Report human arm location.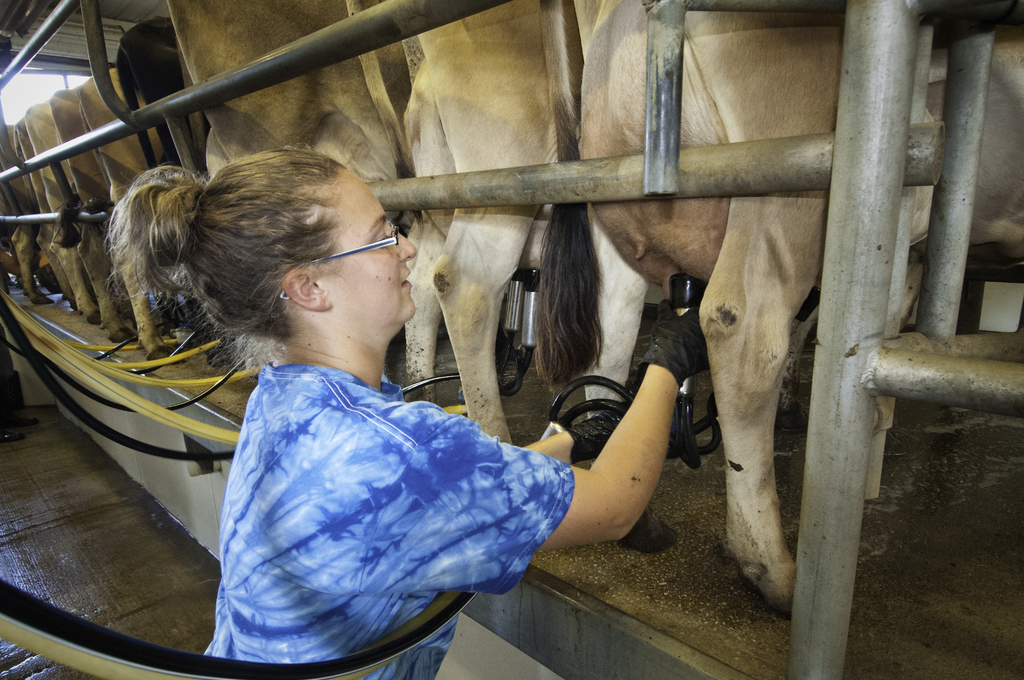
Report: {"left": 502, "top": 408, "right": 636, "bottom": 463}.
